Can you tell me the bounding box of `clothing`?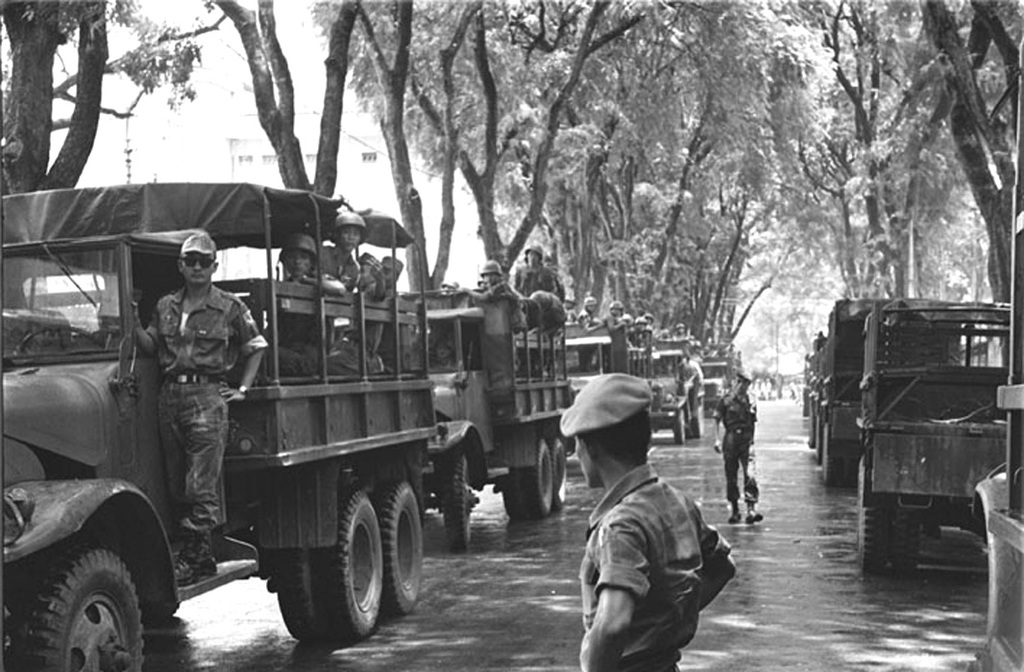
<region>602, 309, 628, 359</region>.
